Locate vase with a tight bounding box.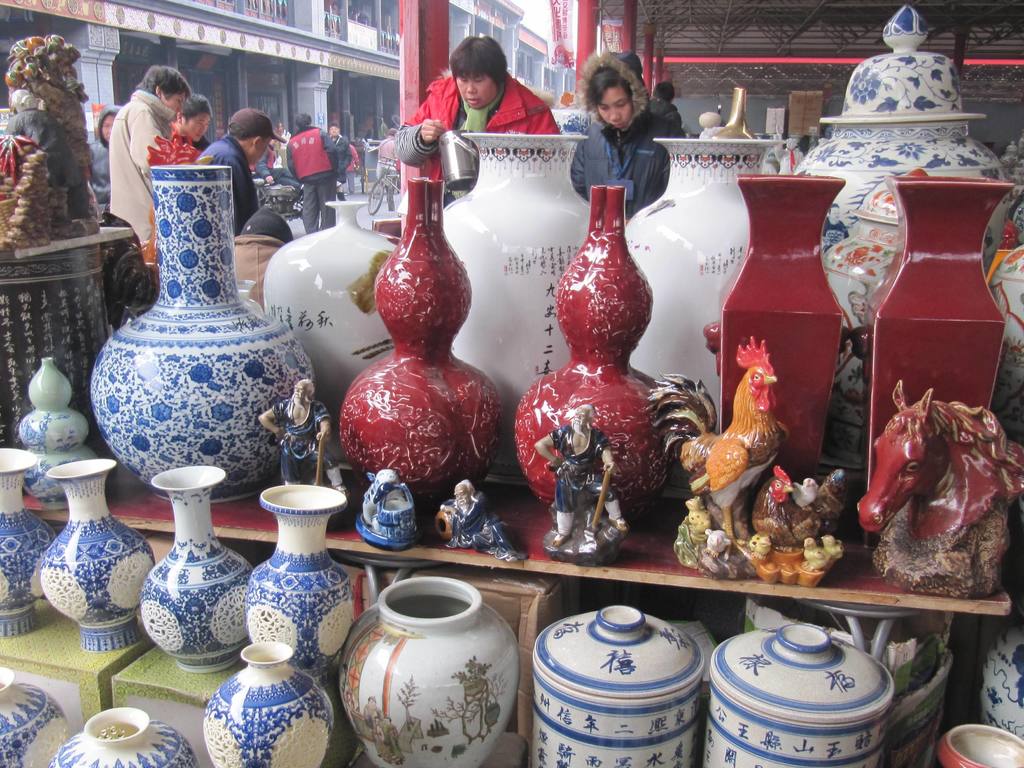
BBox(200, 638, 334, 767).
